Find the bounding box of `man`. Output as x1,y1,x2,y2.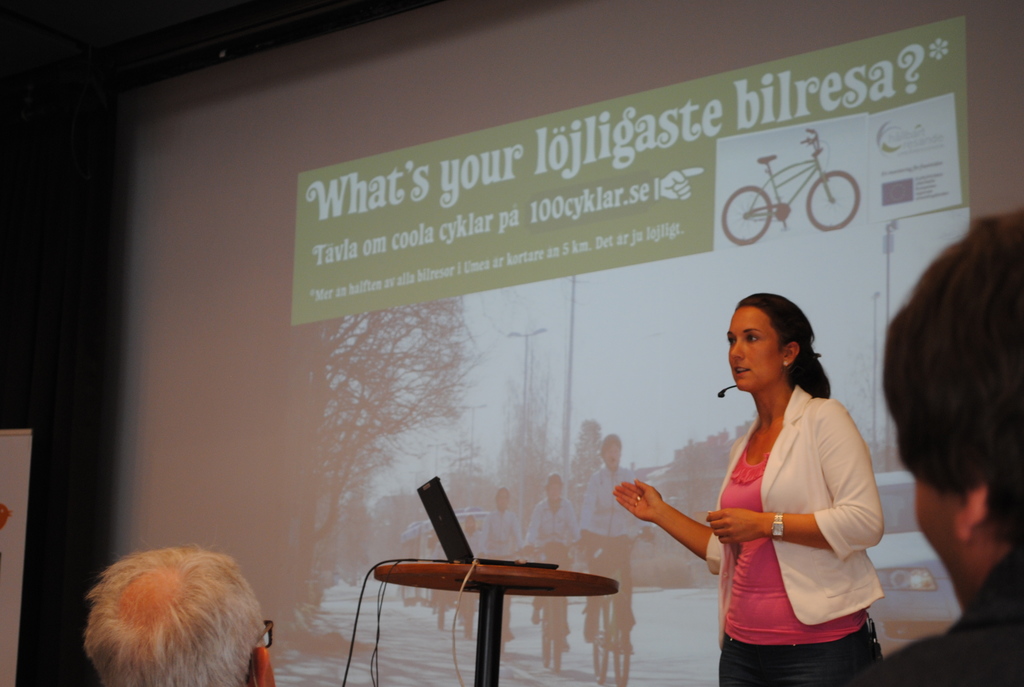
838,208,1023,686.
